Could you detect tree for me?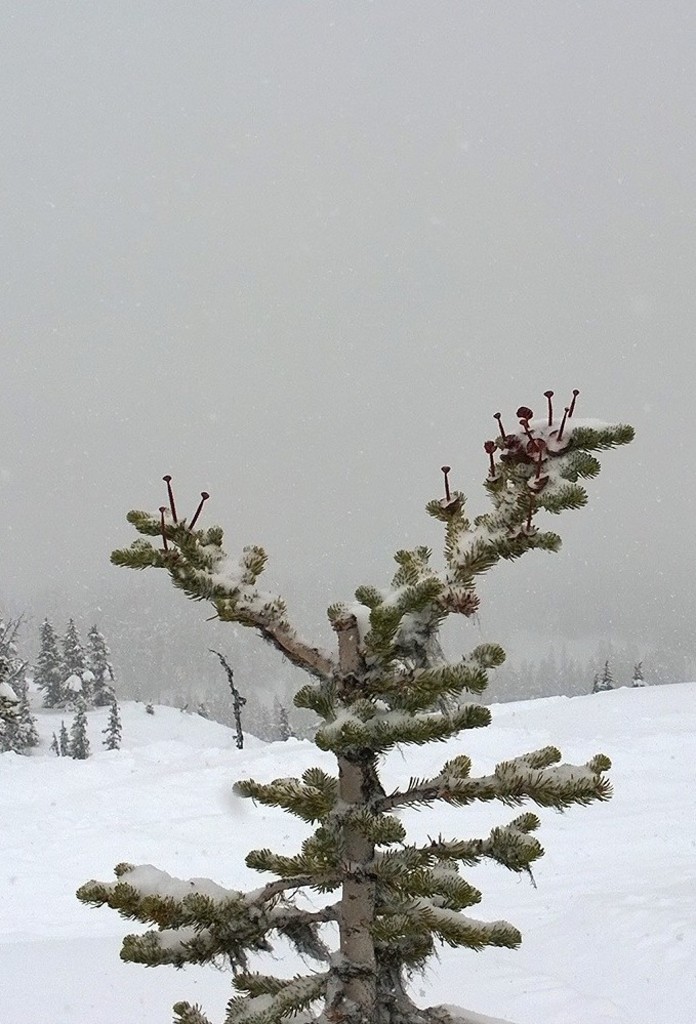
Detection result: {"x1": 74, "y1": 391, "x2": 637, "y2": 1023}.
